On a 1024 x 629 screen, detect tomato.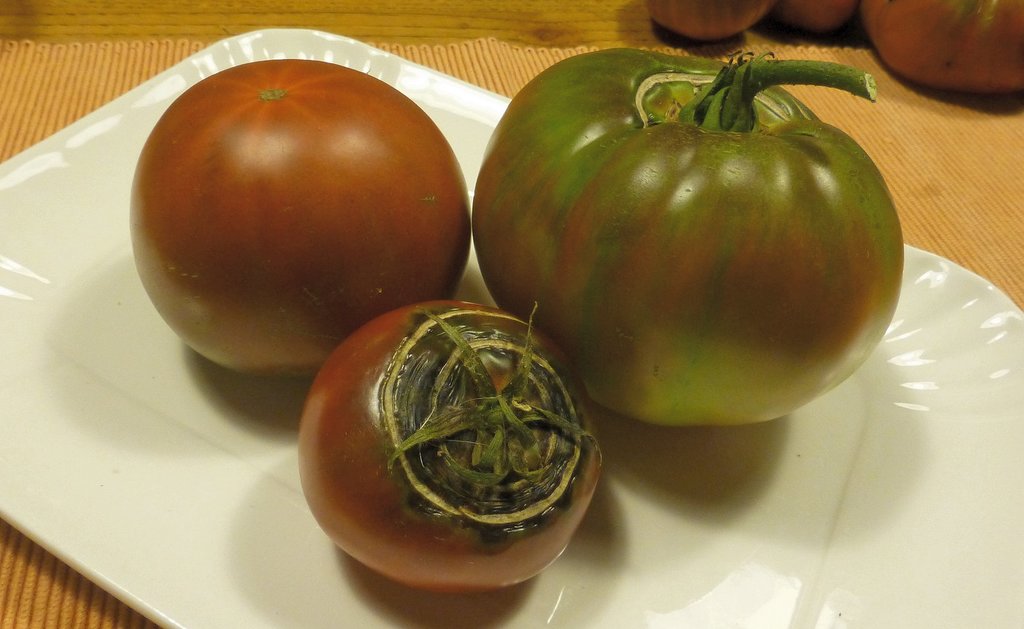
rect(469, 45, 909, 432).
